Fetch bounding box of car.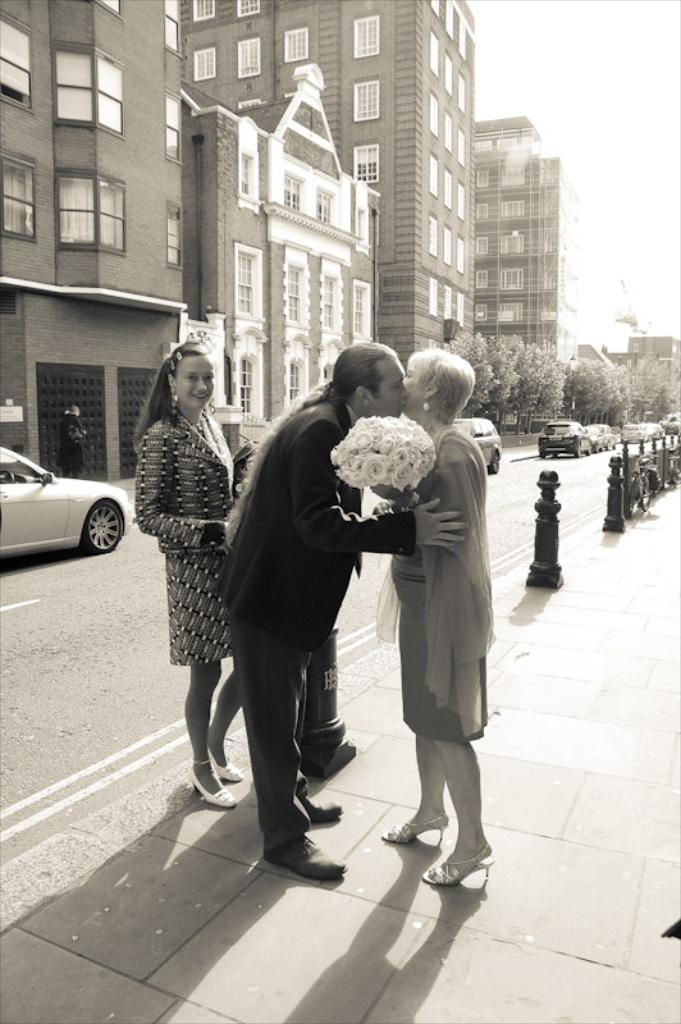
Bbox: 0, 445, 131, 567.
